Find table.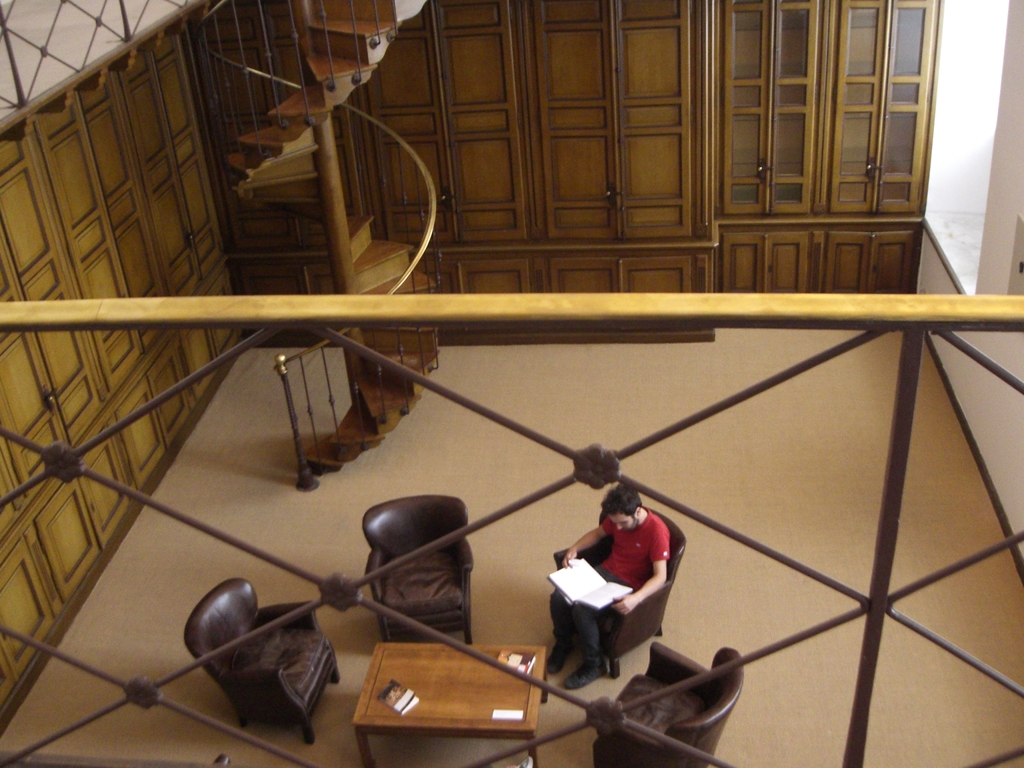
335/630/562/760.
